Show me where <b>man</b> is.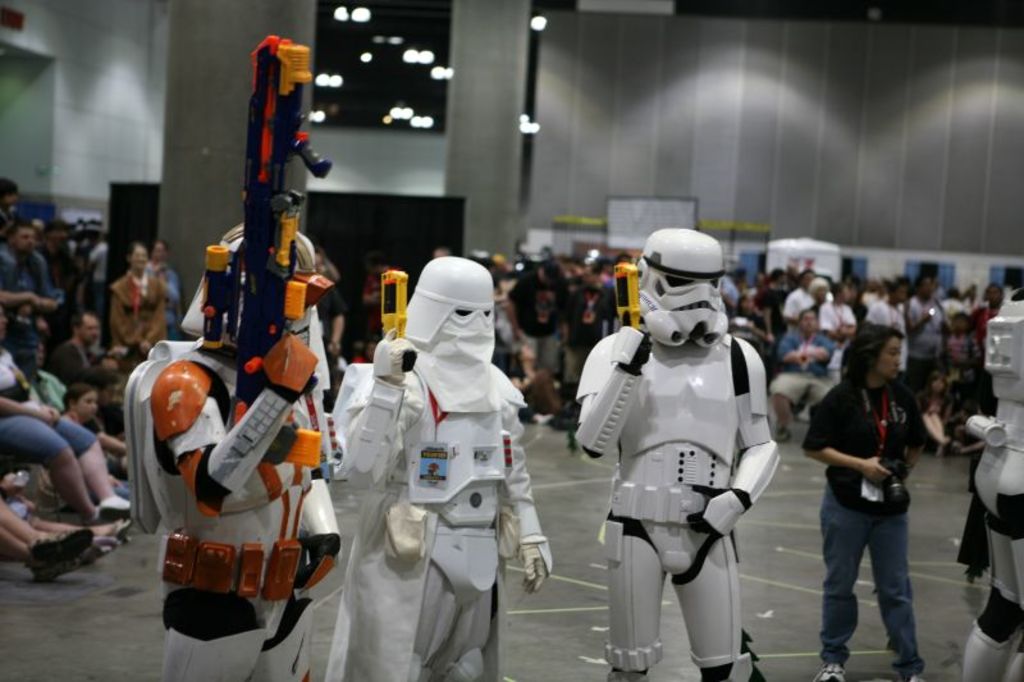
<b>man</b> is at [801, 328, 931, 681].
